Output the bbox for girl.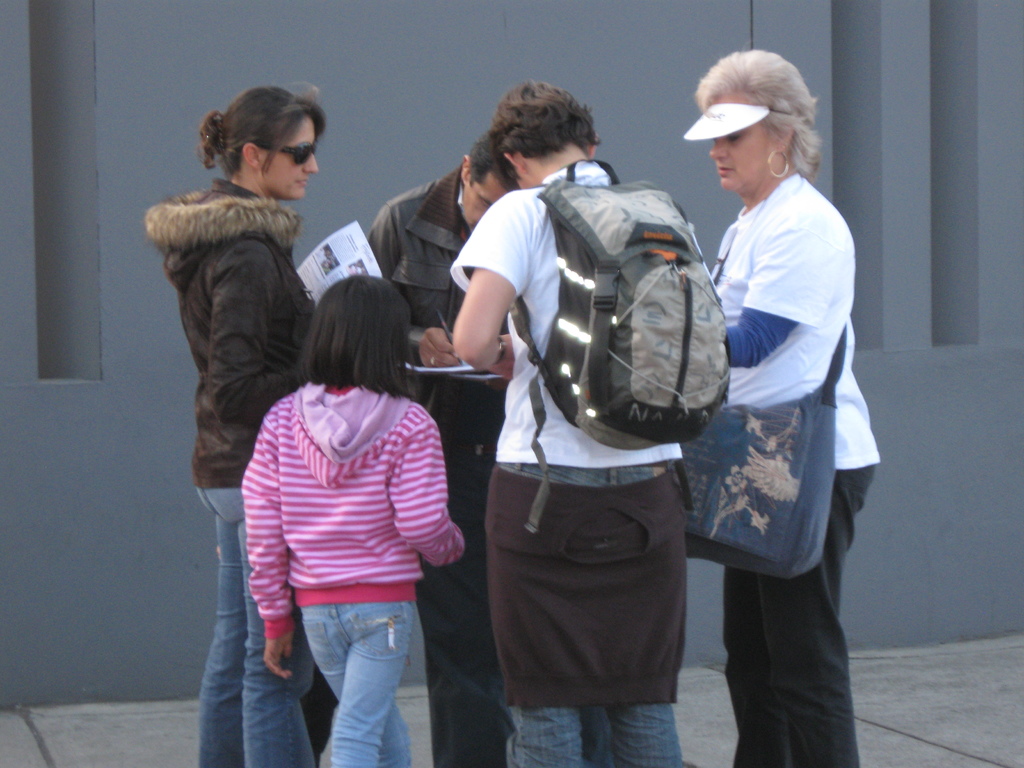
bbox=(240, 274, 464, 767).
